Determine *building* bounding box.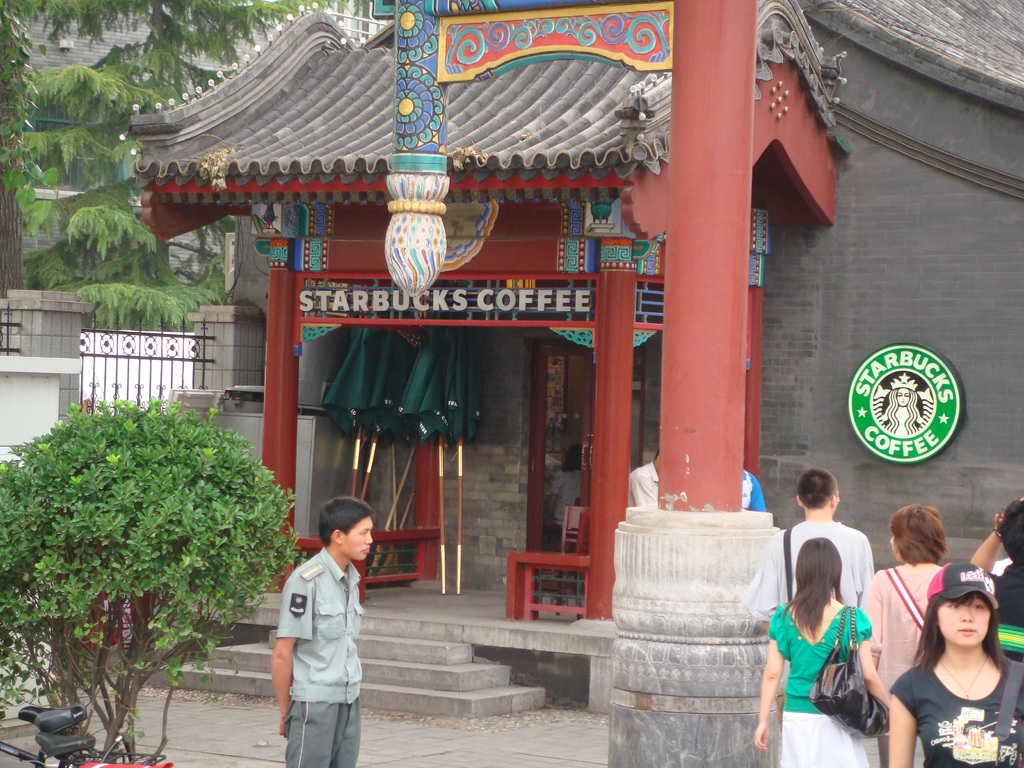
Determined: (20, 0, 390, 283).
